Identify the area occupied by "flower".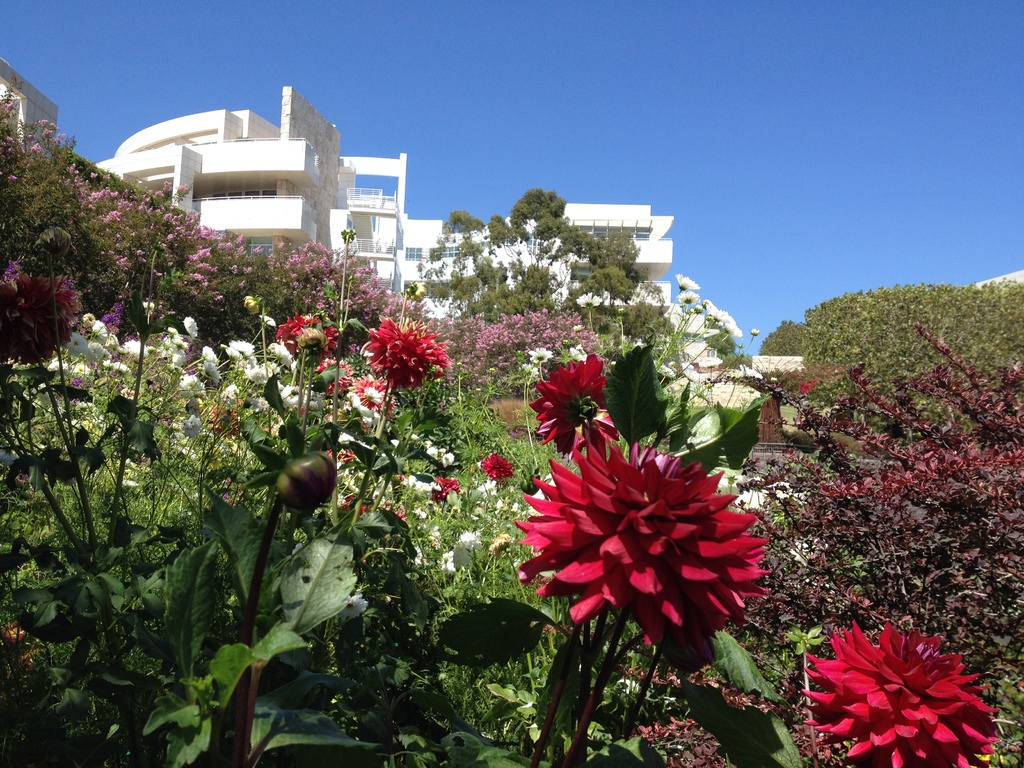
Area: box(184, 318, 197, 340).
